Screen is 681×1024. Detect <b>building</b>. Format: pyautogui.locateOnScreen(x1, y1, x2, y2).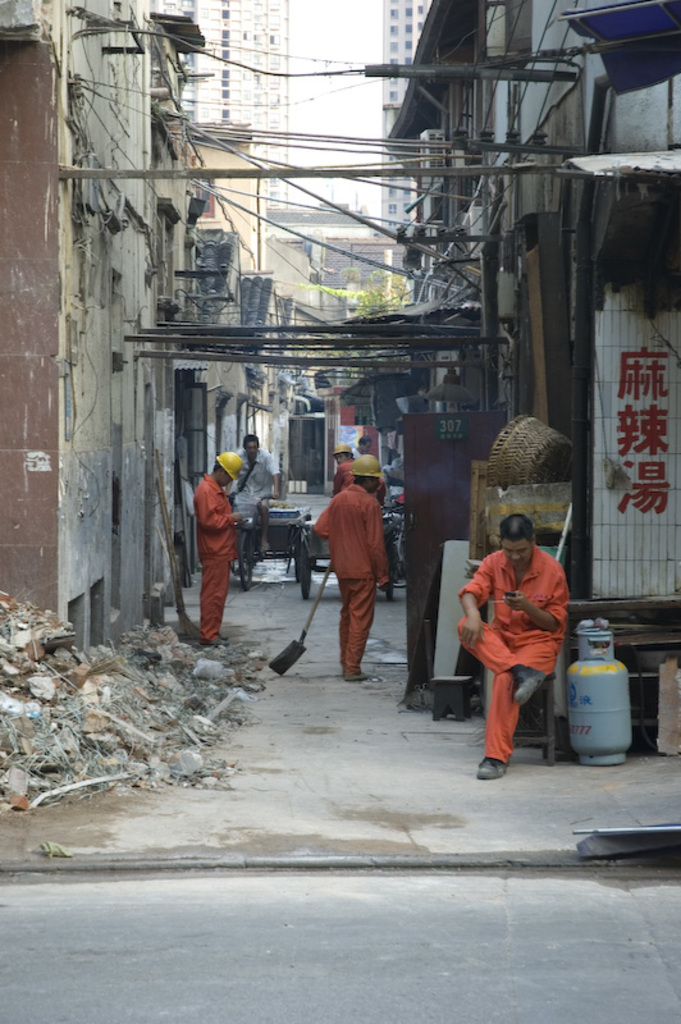
pyautogui.locateOnScreen(166, 0, 291, 204).
